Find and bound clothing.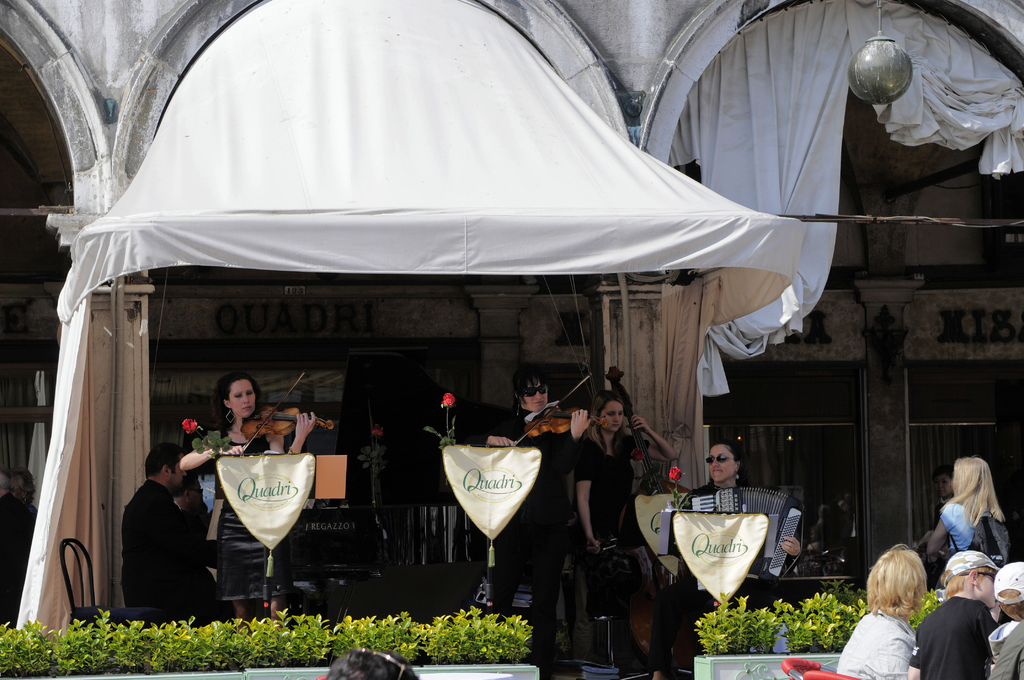
Bound: <bbox>0, 494, 31, 561</bbox>.
